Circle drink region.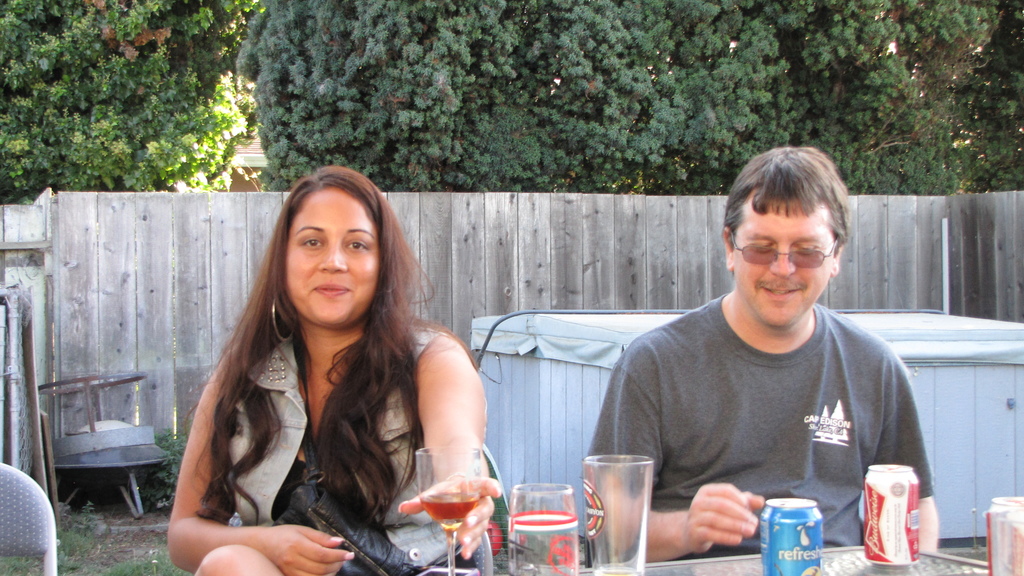
Region: l=422, t=492, r=482, b=535.
